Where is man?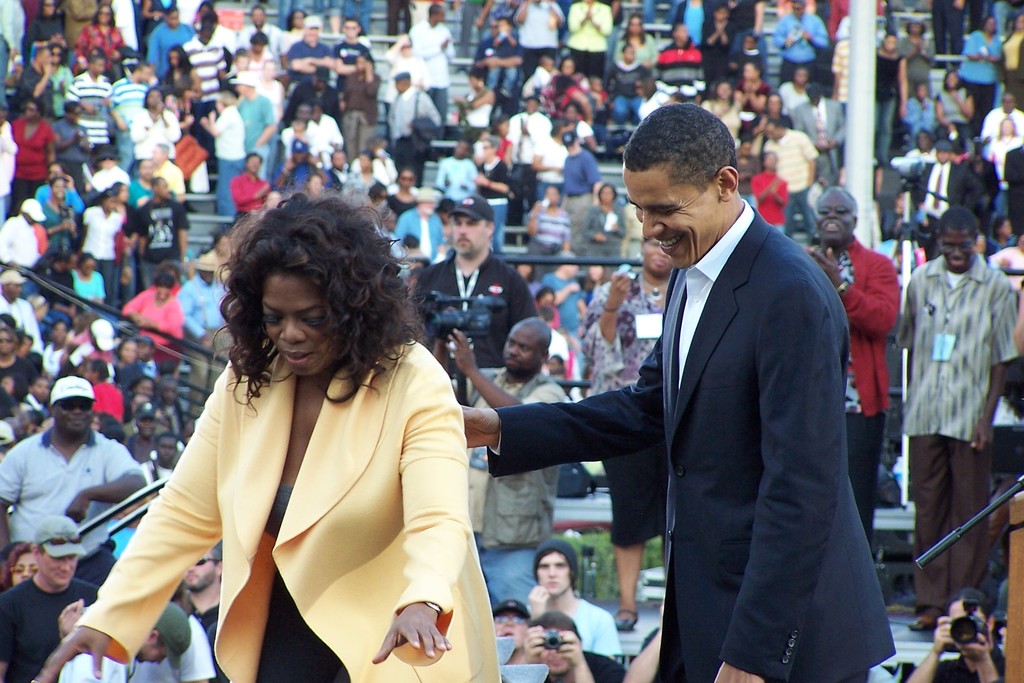
(386, 72, 444, 181).
